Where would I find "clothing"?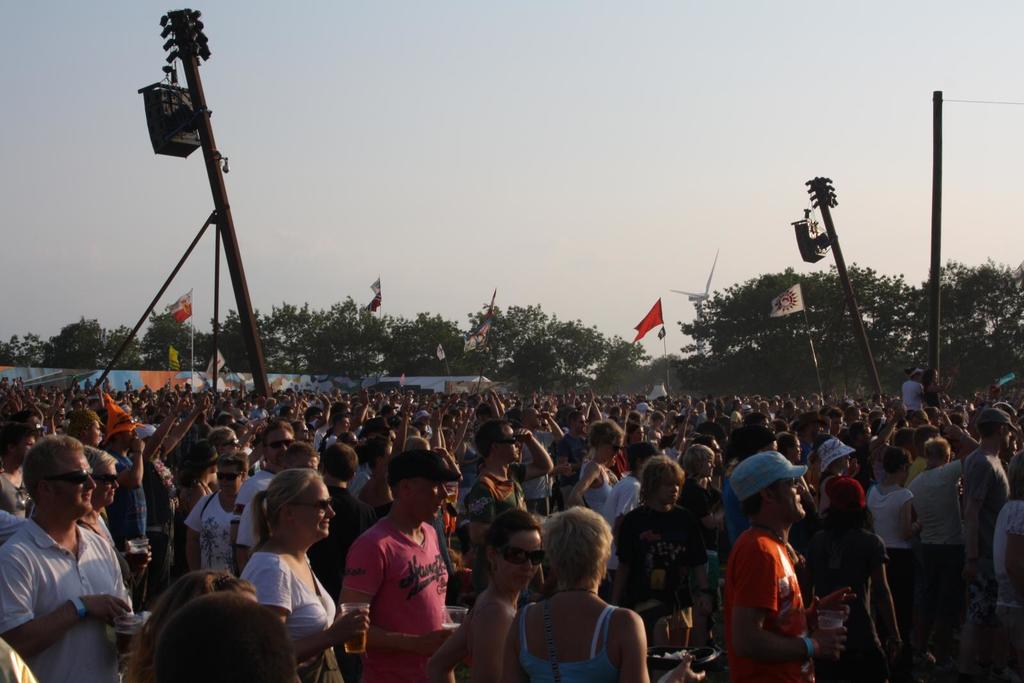
At [529, 424, 556, 498].
